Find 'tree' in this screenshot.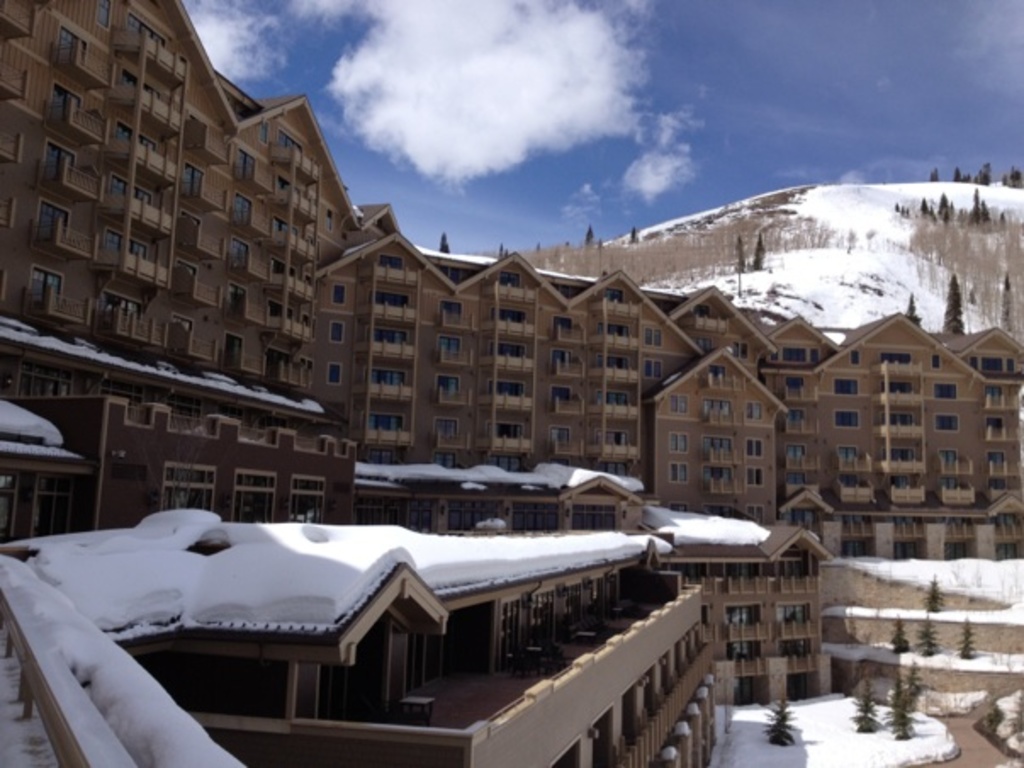
The bounding box for 'tree' is 754,231,766,268.
